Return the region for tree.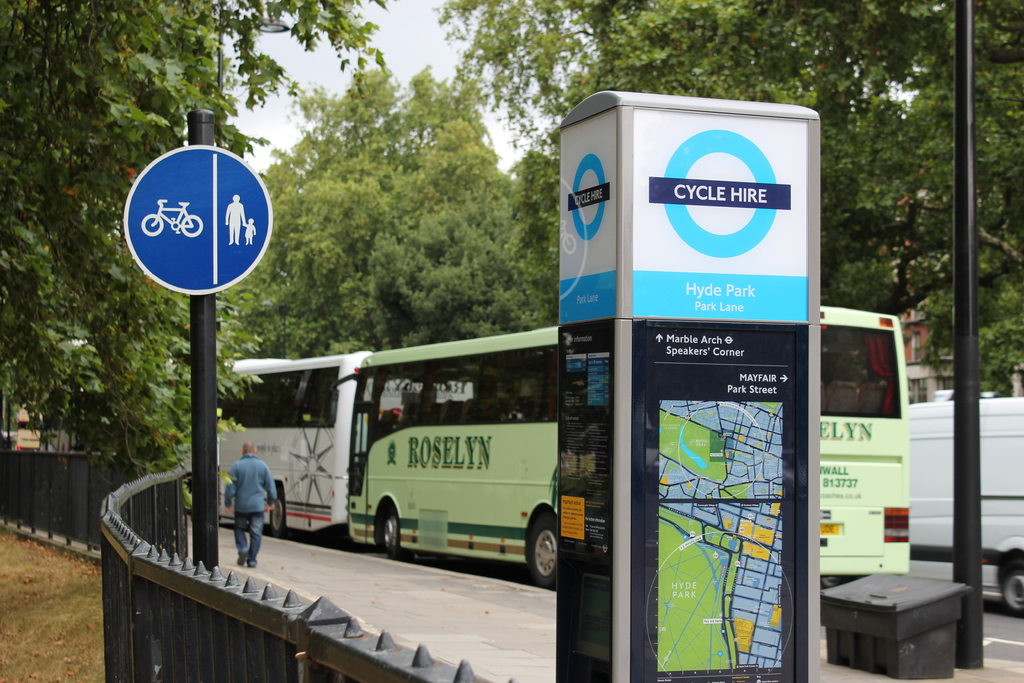
Rect(402, 0, 1023, 399).
